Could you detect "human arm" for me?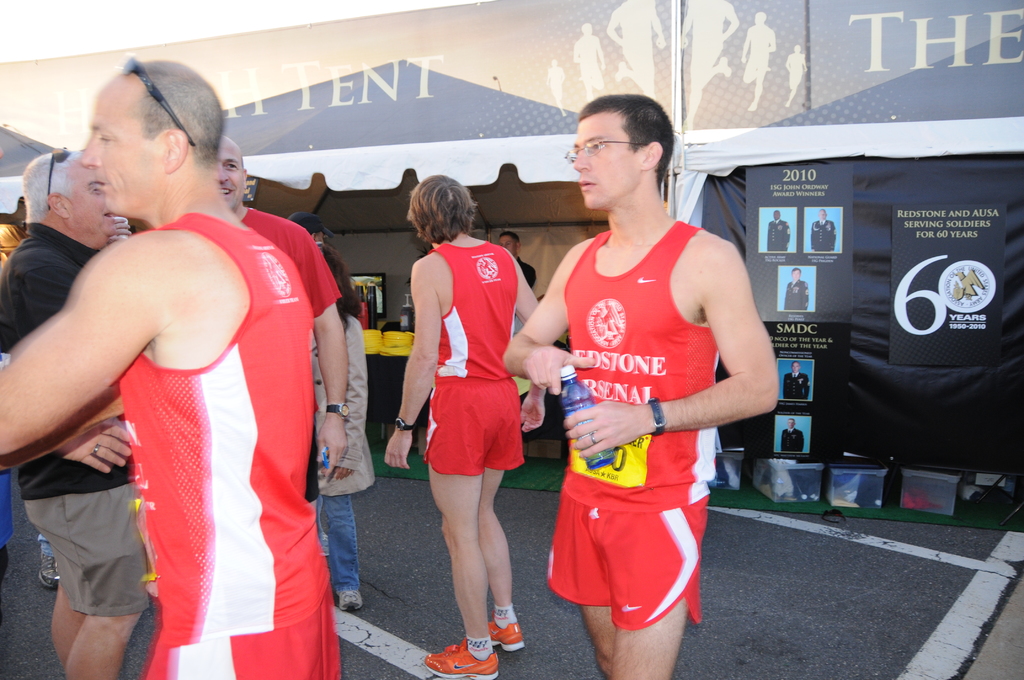
Detection result: (22,249,144,473).
